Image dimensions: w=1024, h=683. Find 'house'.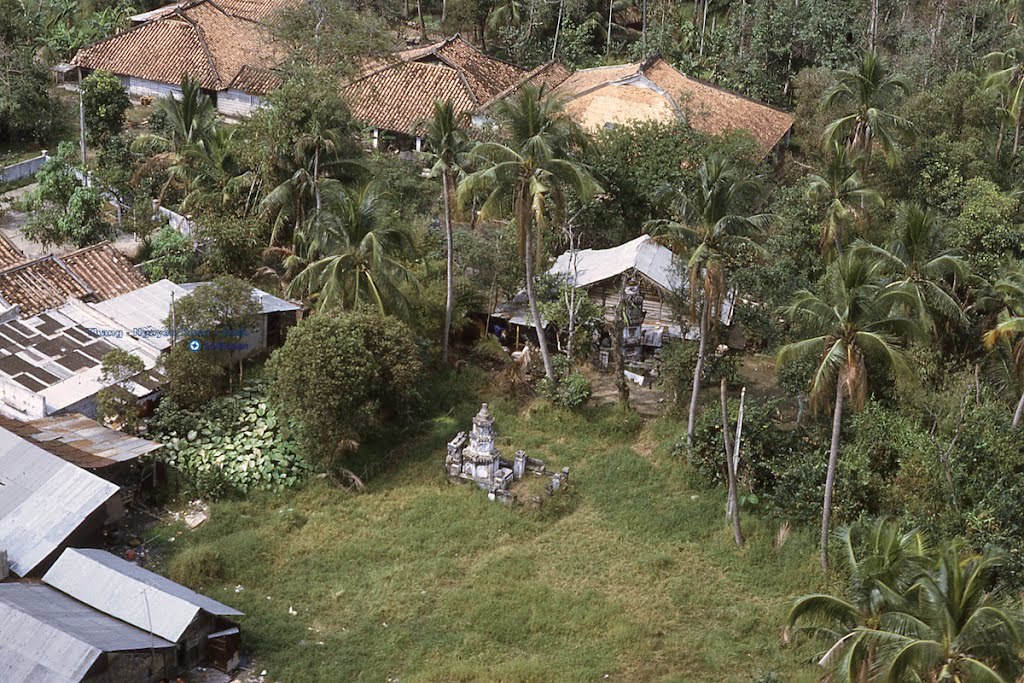
crop(543, 228, 732, 340).
